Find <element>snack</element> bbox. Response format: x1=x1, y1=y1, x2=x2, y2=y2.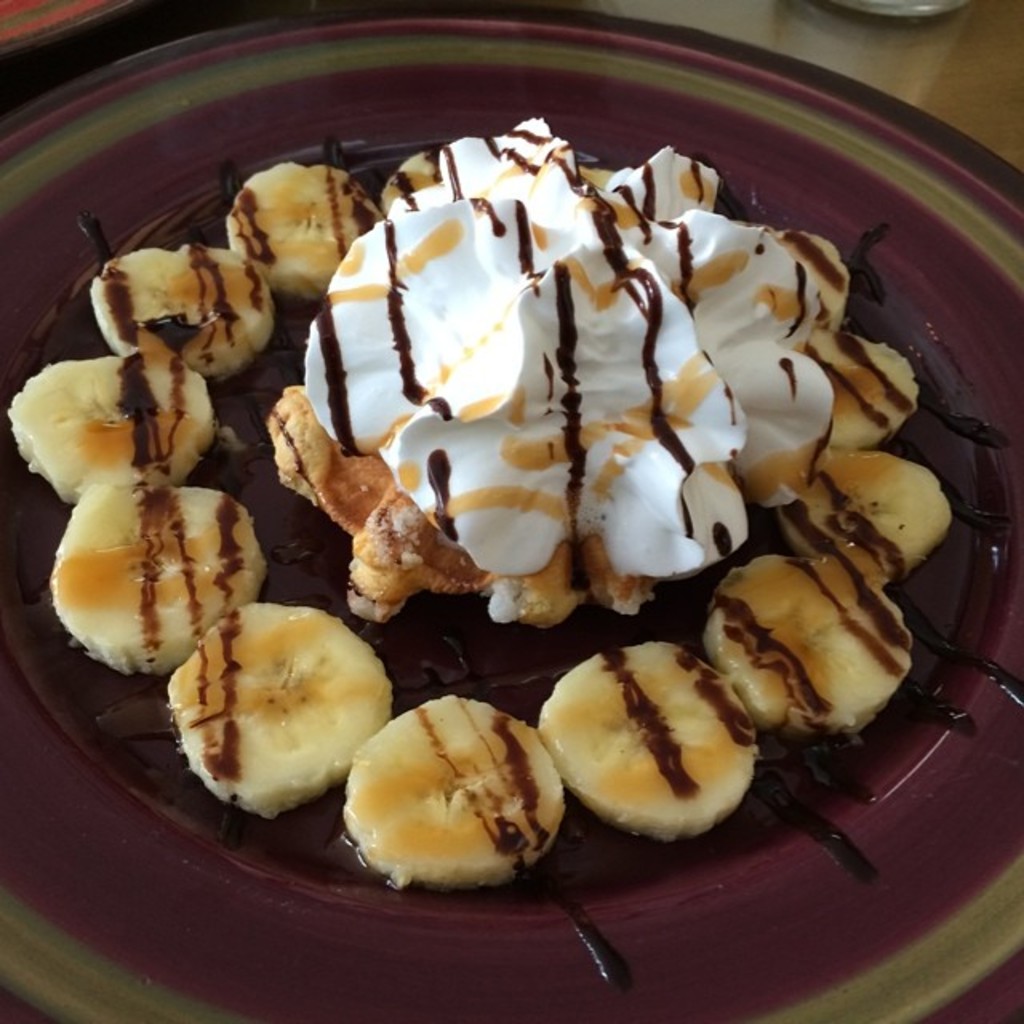
x1=542, y1=630, x2=755, y2=814.
